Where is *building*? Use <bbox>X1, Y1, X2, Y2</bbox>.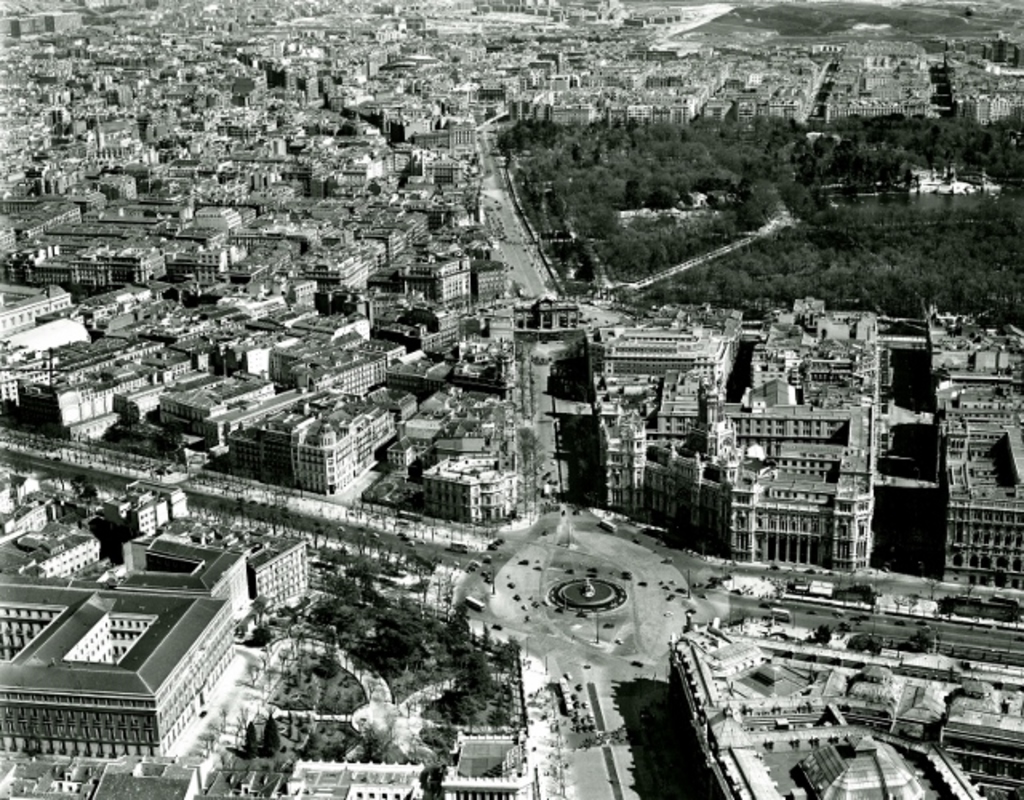
<bbox>925, 304, 1022, 590</bbox>.
